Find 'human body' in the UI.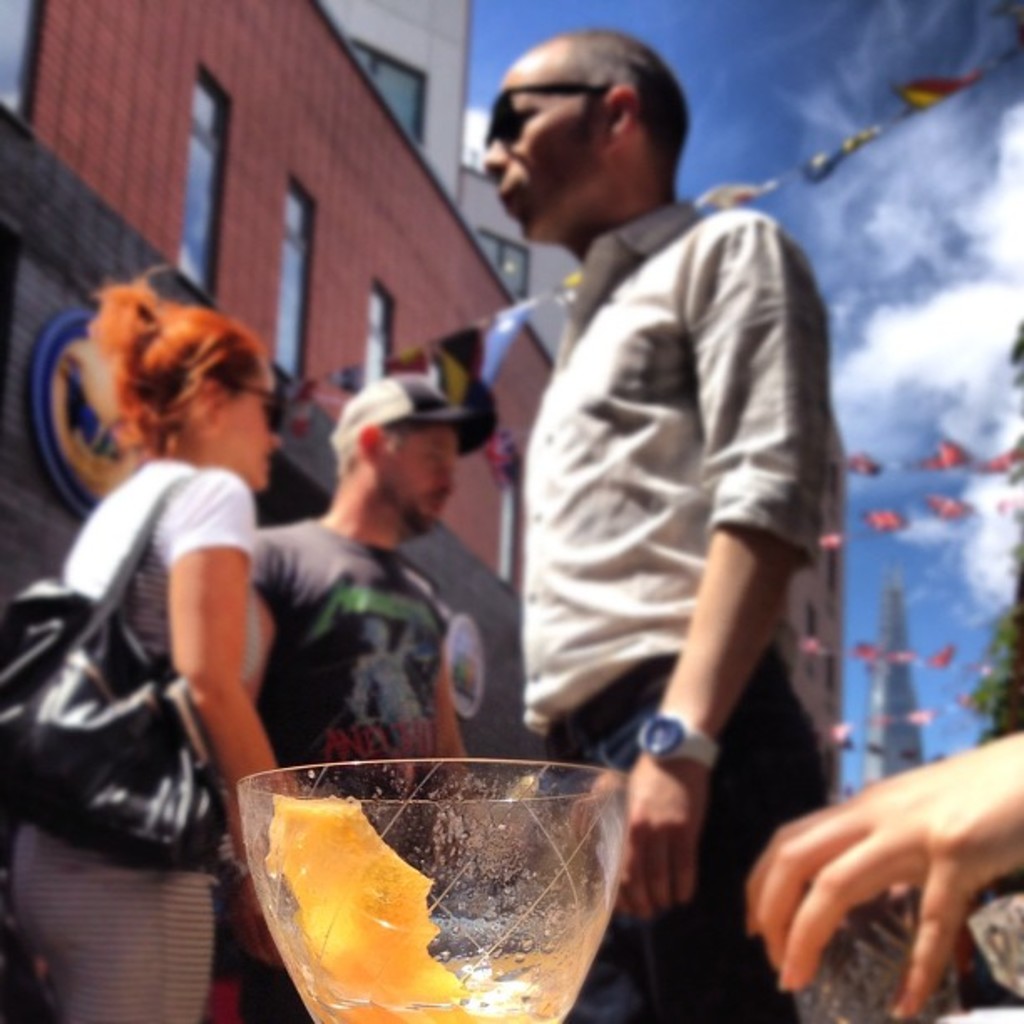
UI element at {"left": 239, "top": 505, "right": 477, "bottom": 1022}.
